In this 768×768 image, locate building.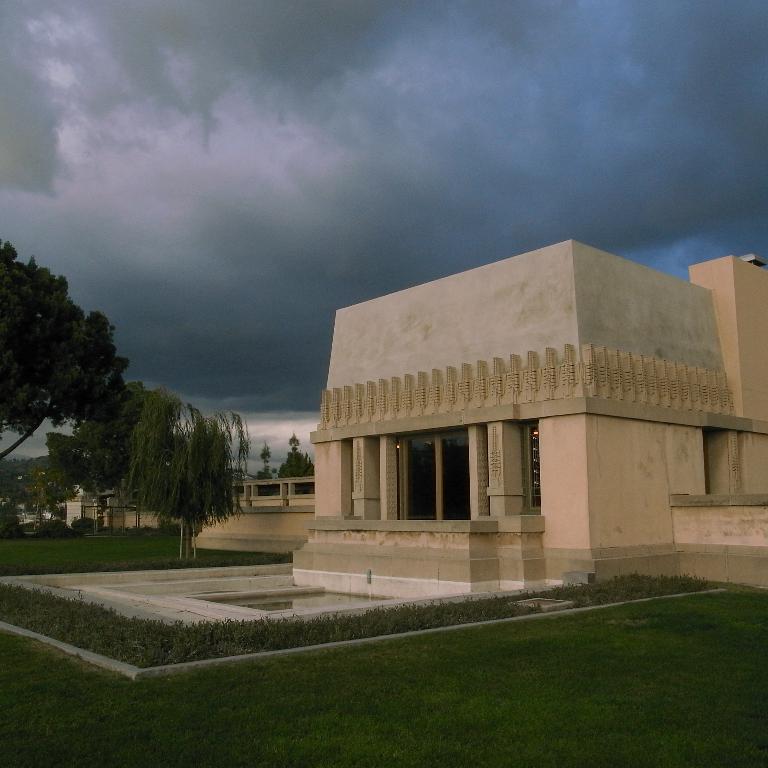
Bounding box: {"left": 272, "top": 247, "right": 767, "bottom": 605}.
